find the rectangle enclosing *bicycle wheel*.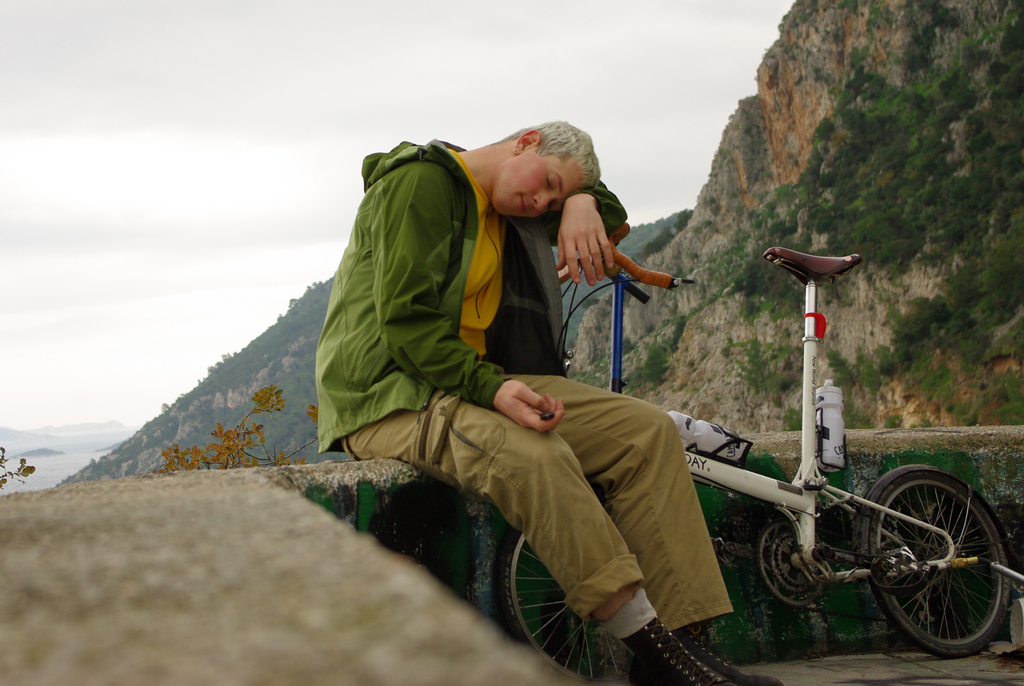
l=499, t=521, r=656, b=684.
